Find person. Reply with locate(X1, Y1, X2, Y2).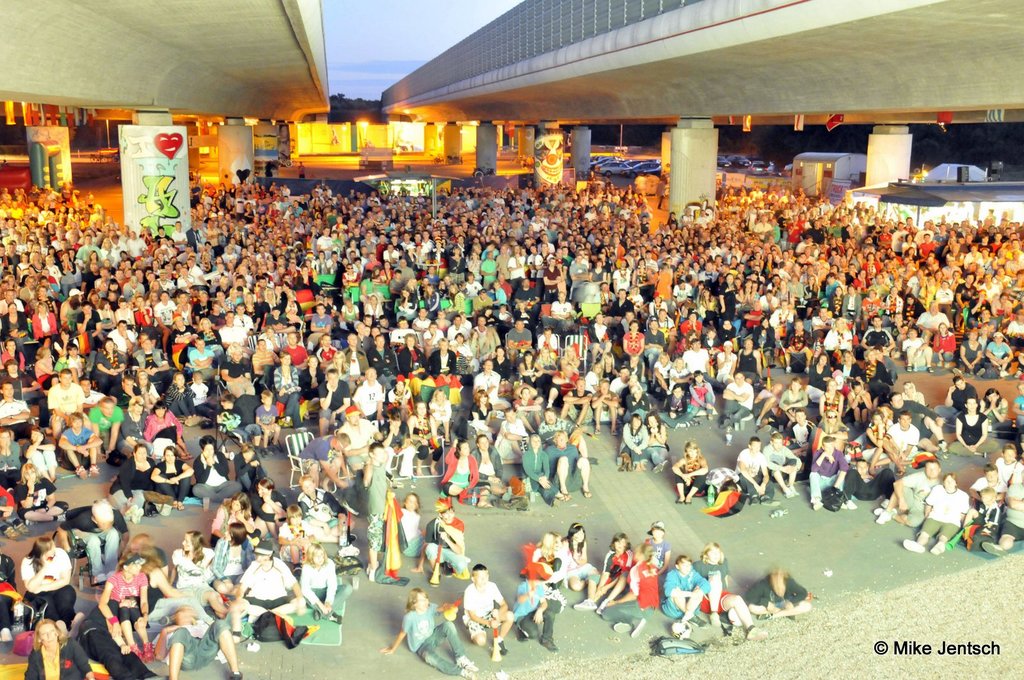
locate(191, 433, 241, 502).
